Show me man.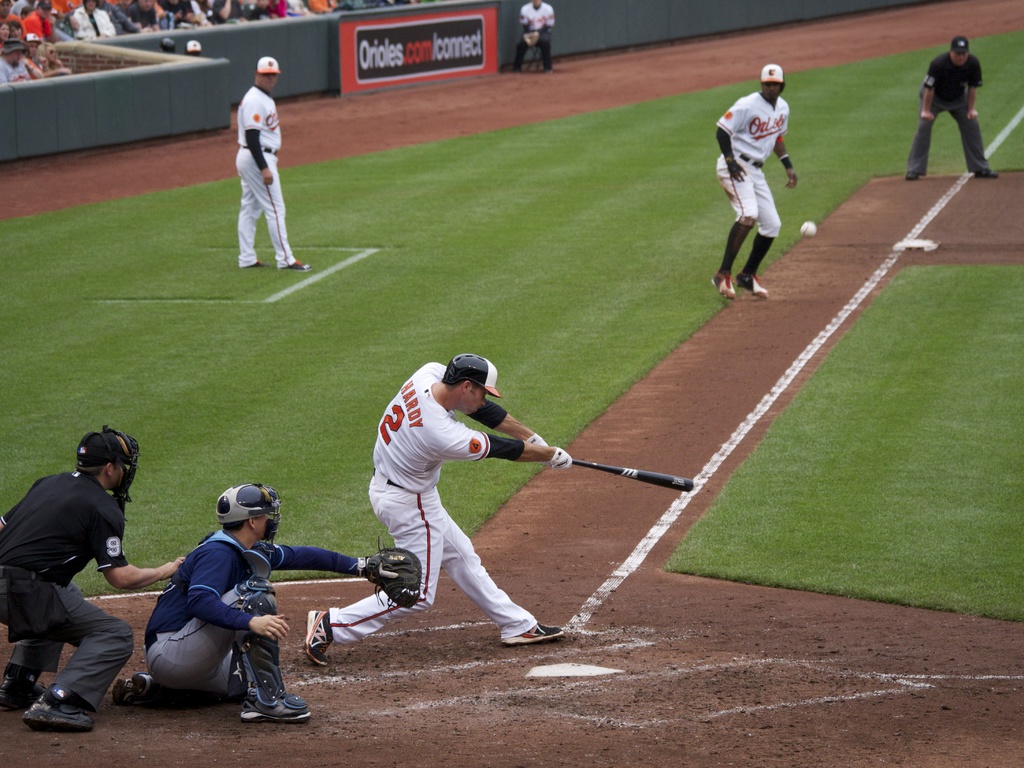
man is here: box=[116, 478, 420, 727].
